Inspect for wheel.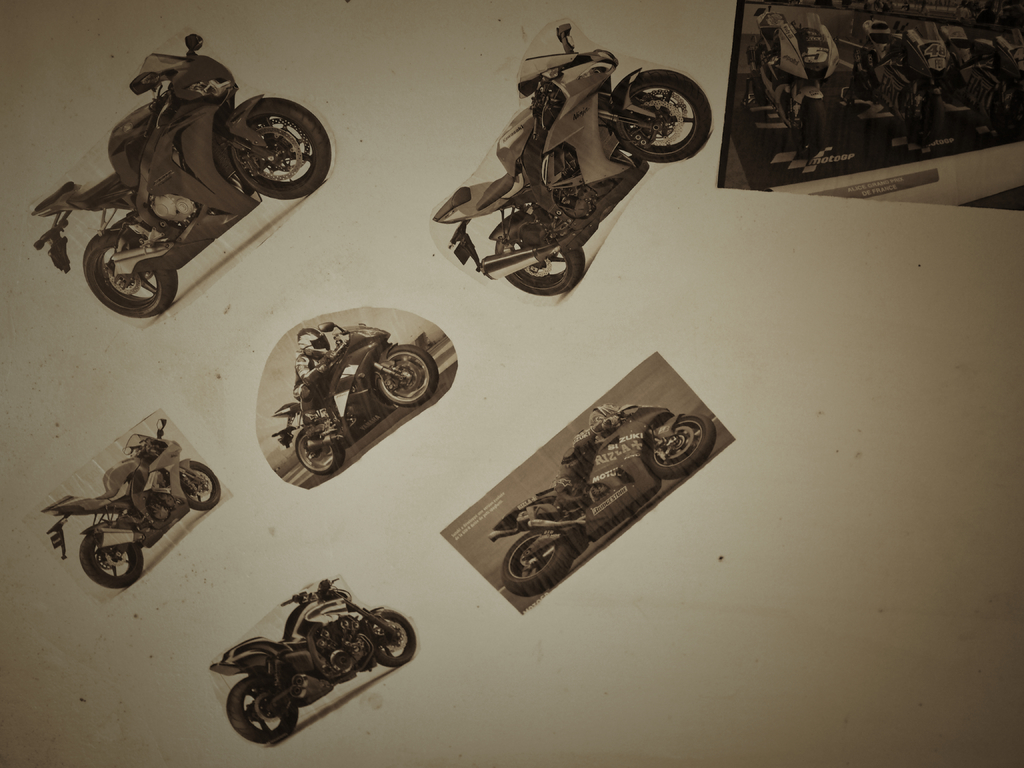
Inspection: 504:531:573:595.
